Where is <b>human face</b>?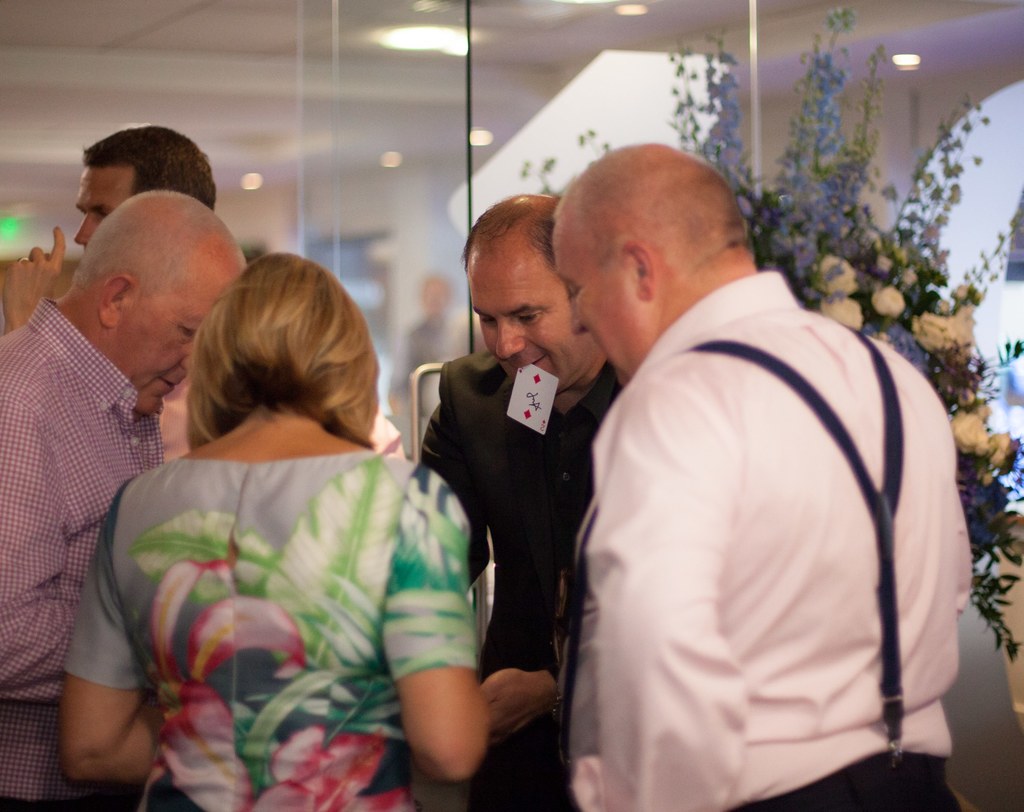
box=[73, 167, 132, 255].
